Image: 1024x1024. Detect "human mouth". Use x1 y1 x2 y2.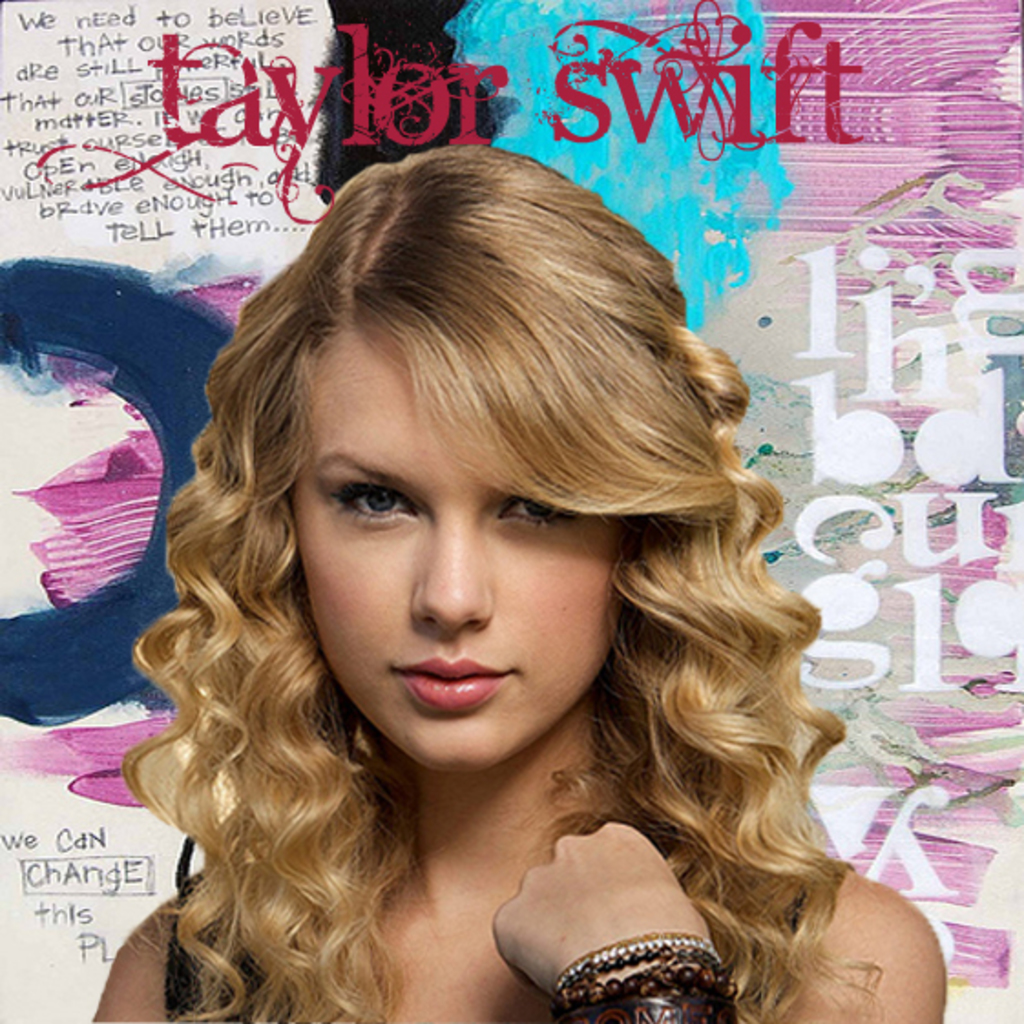
385 657 511 706.
